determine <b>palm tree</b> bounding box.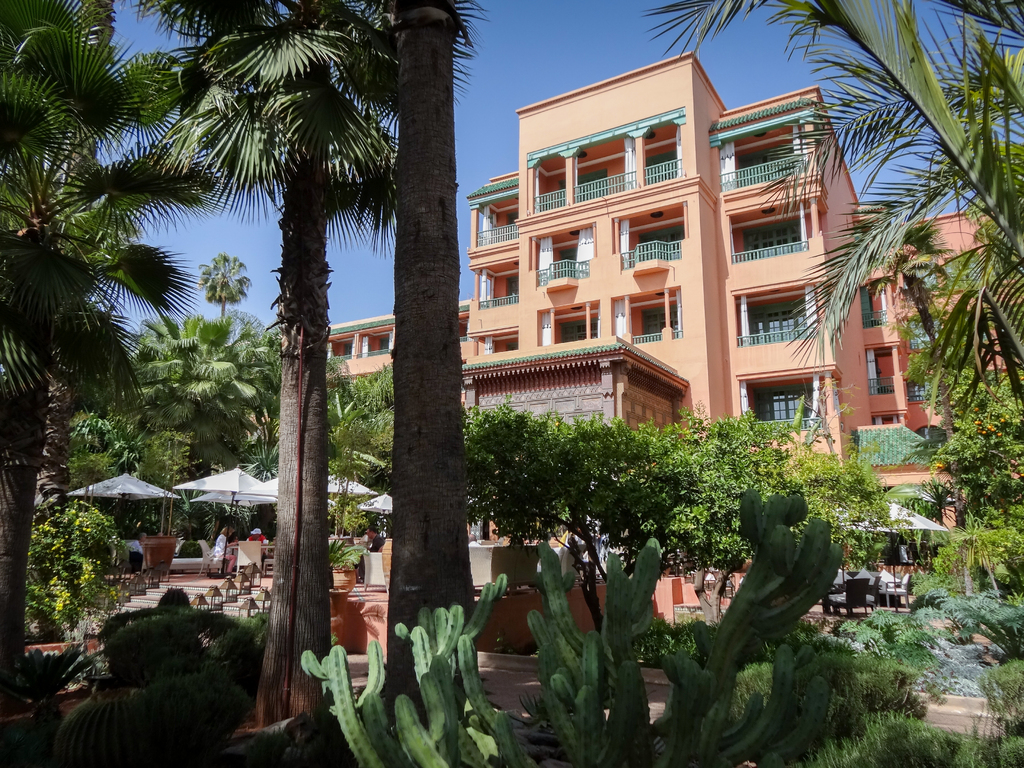
Determined: [x1=5, y1=0, x2=232, y2=762].
